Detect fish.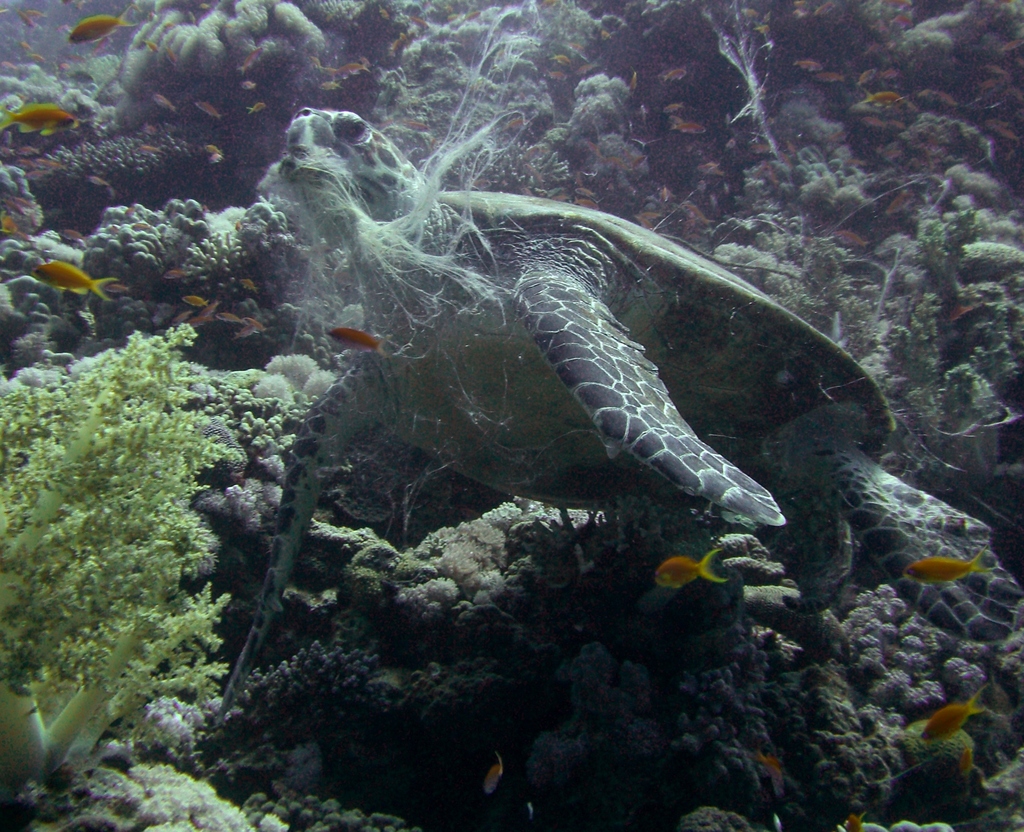
Detected at bbox=[202, 142, 220, 151].
